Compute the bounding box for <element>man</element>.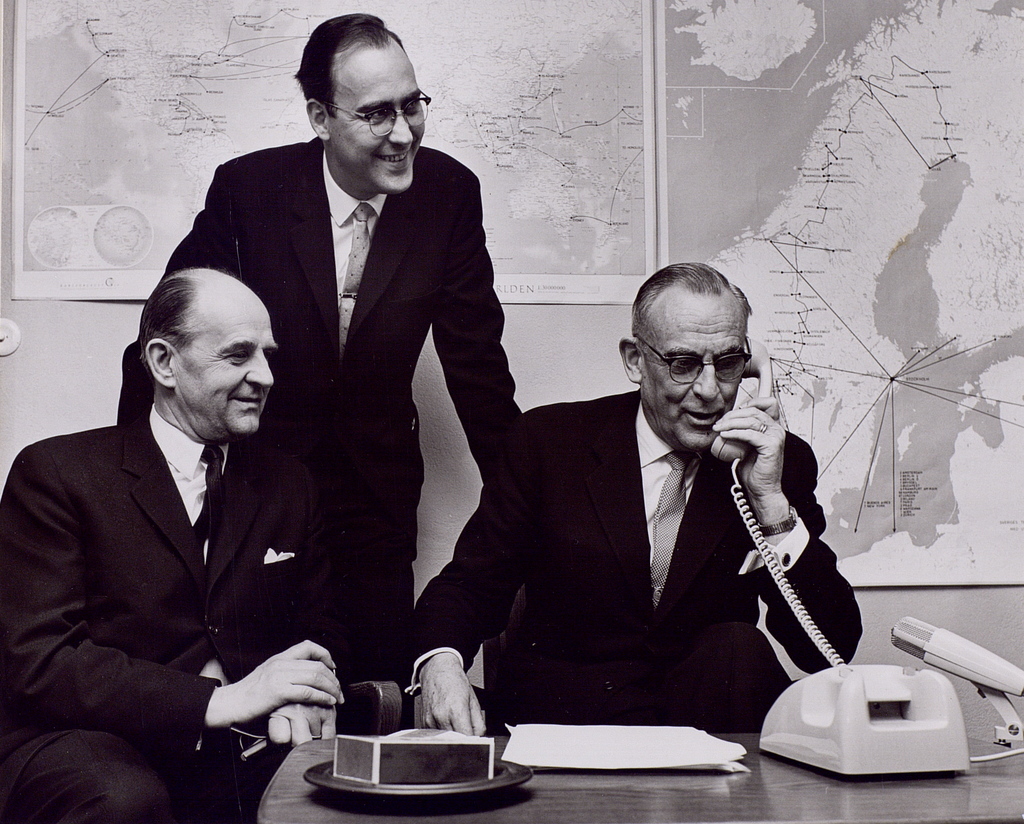
{"left": 18, "top": 216, "right": 345, "bottom": 809}.
